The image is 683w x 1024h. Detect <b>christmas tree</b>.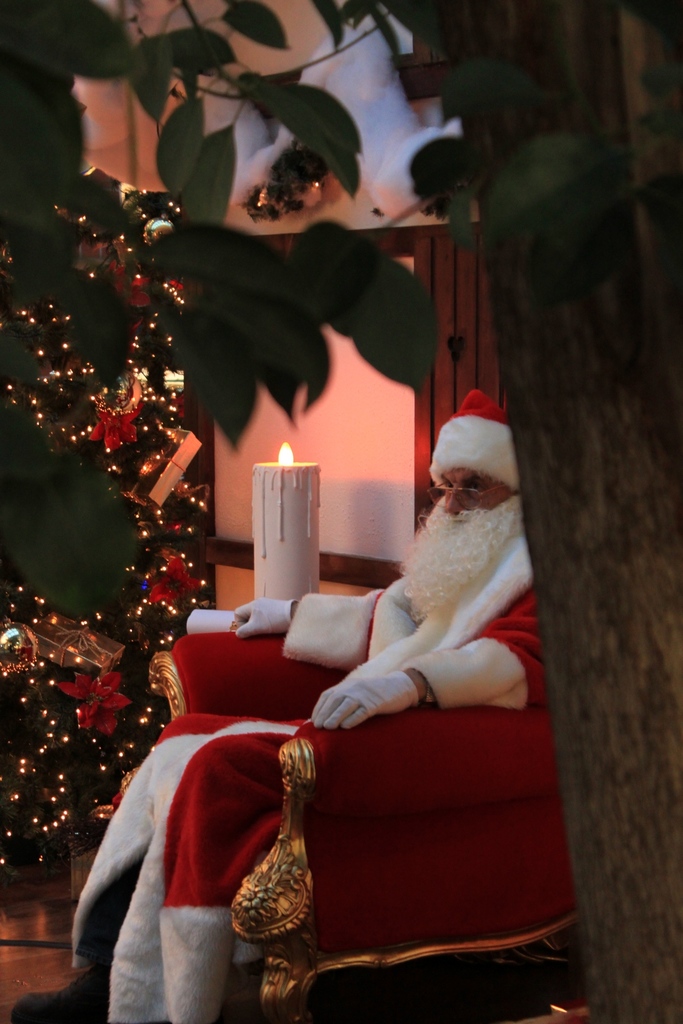
Detection: (left=0, top=189, right=213, bottom=895).
